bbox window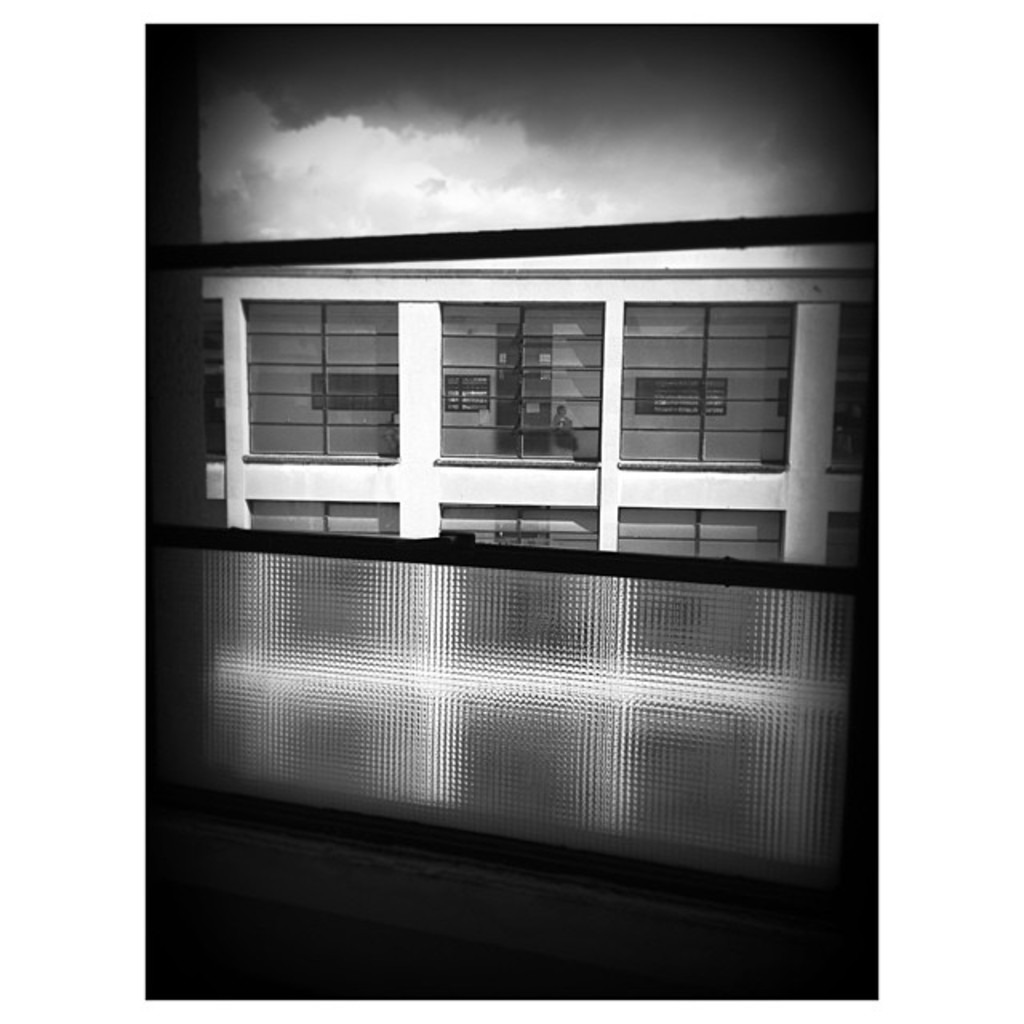
(253,498,400,539)
